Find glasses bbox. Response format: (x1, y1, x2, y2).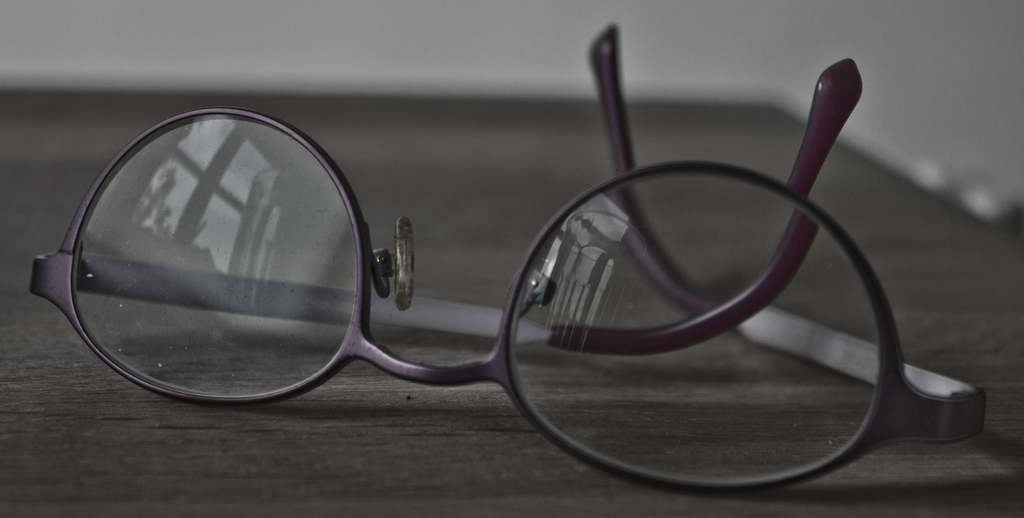
(58, 81, 977, 458).
